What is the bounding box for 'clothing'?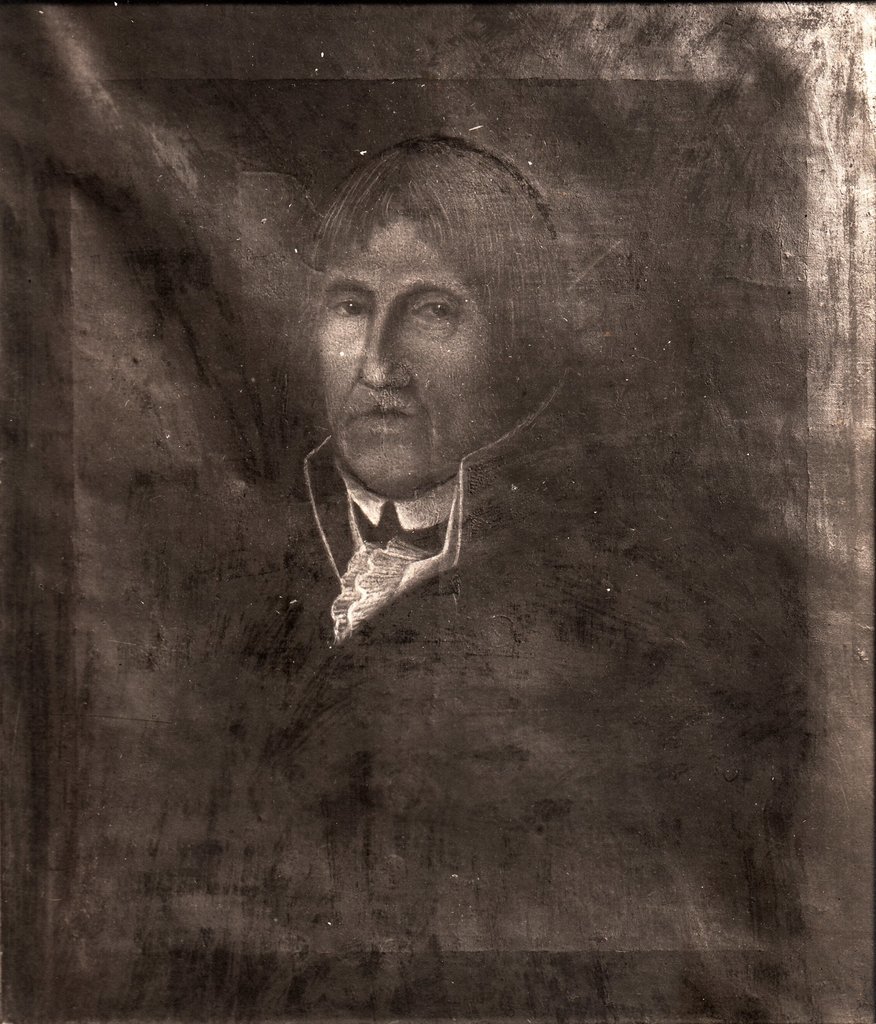
<box>289,375,583,697</box>.
